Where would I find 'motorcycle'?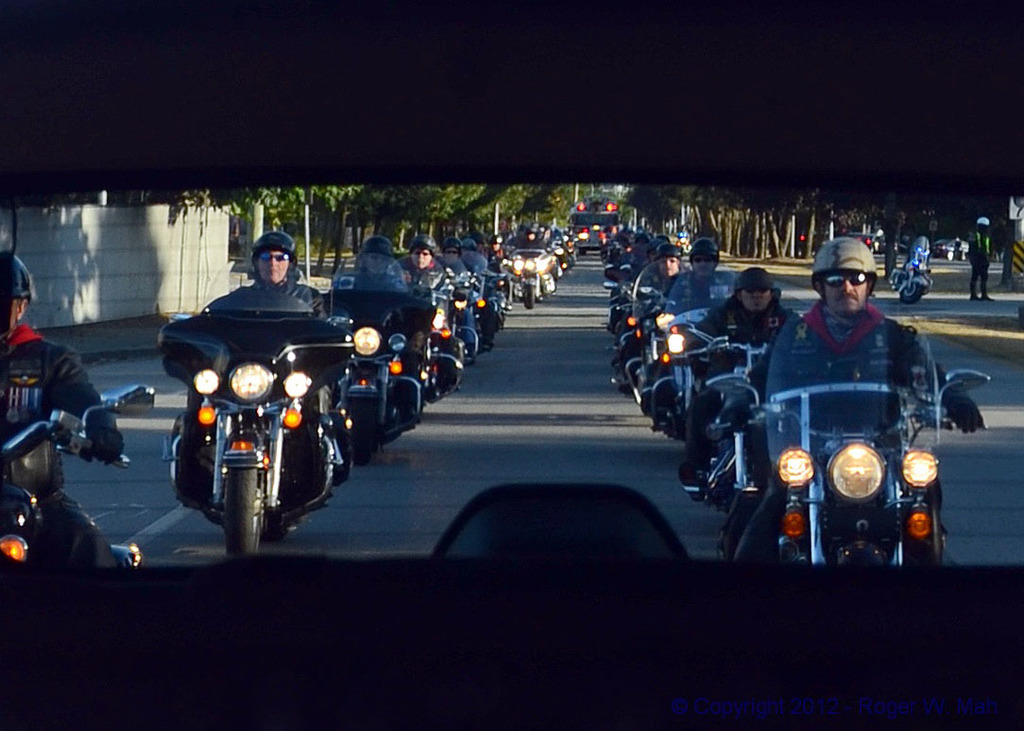
At [698, 309, 993, 571].
